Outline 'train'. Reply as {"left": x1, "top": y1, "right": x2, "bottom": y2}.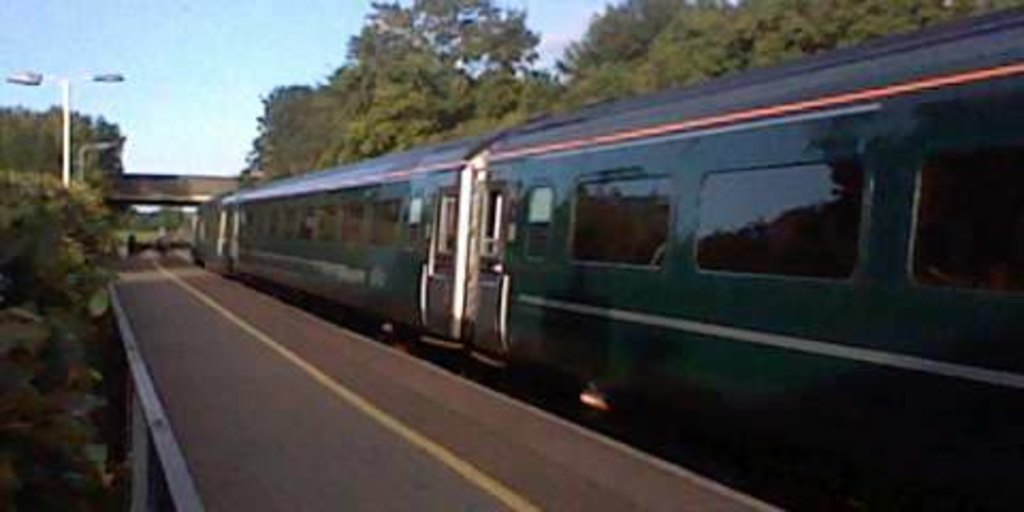
{"left": 192, "top": 2, "right": 1022, "bottom": 510}.
